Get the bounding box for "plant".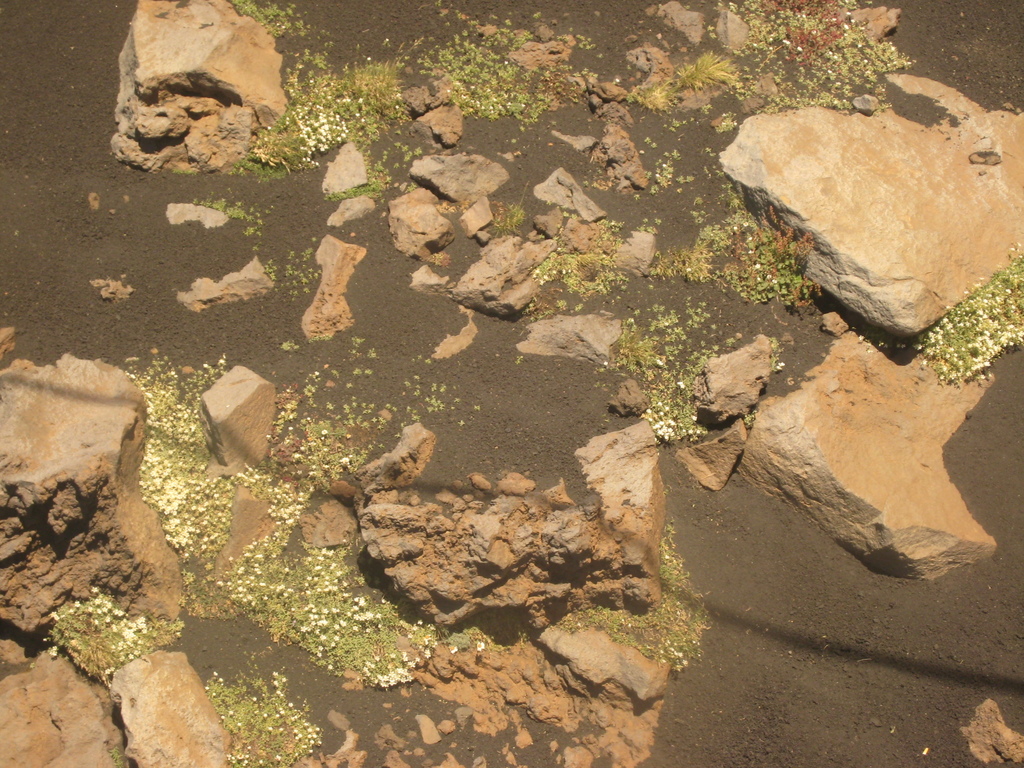
crop(610, 298, 779, 450).
